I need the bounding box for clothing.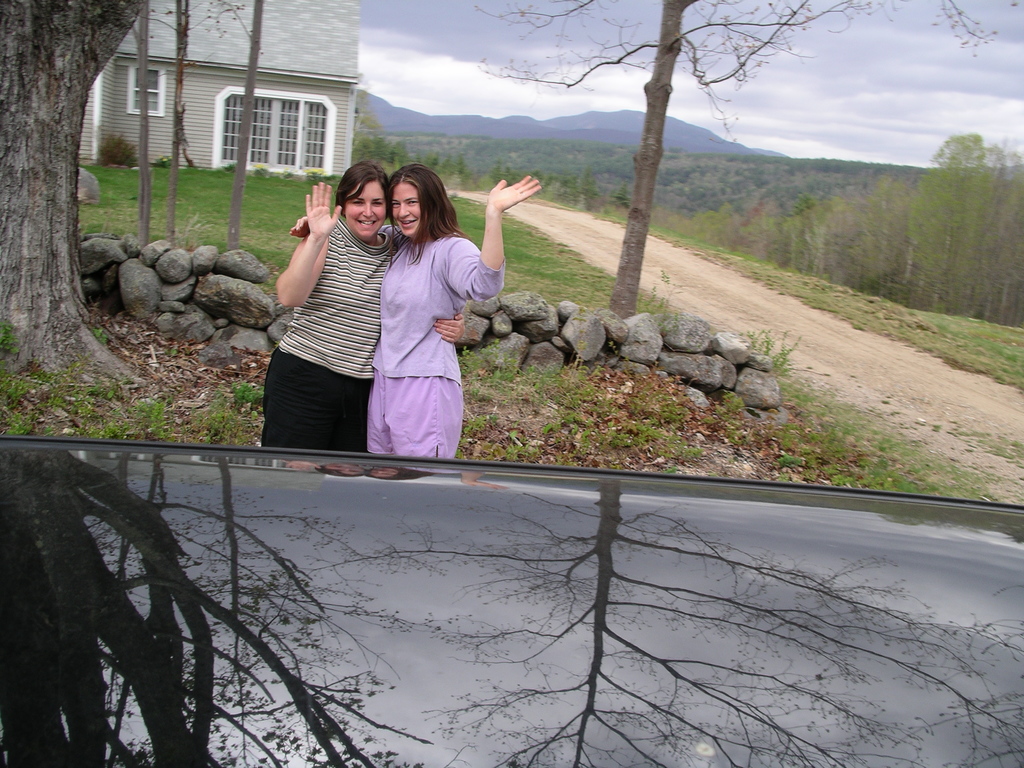
Here it is: <bbox>266, 223, 404, 445</bbox>.
